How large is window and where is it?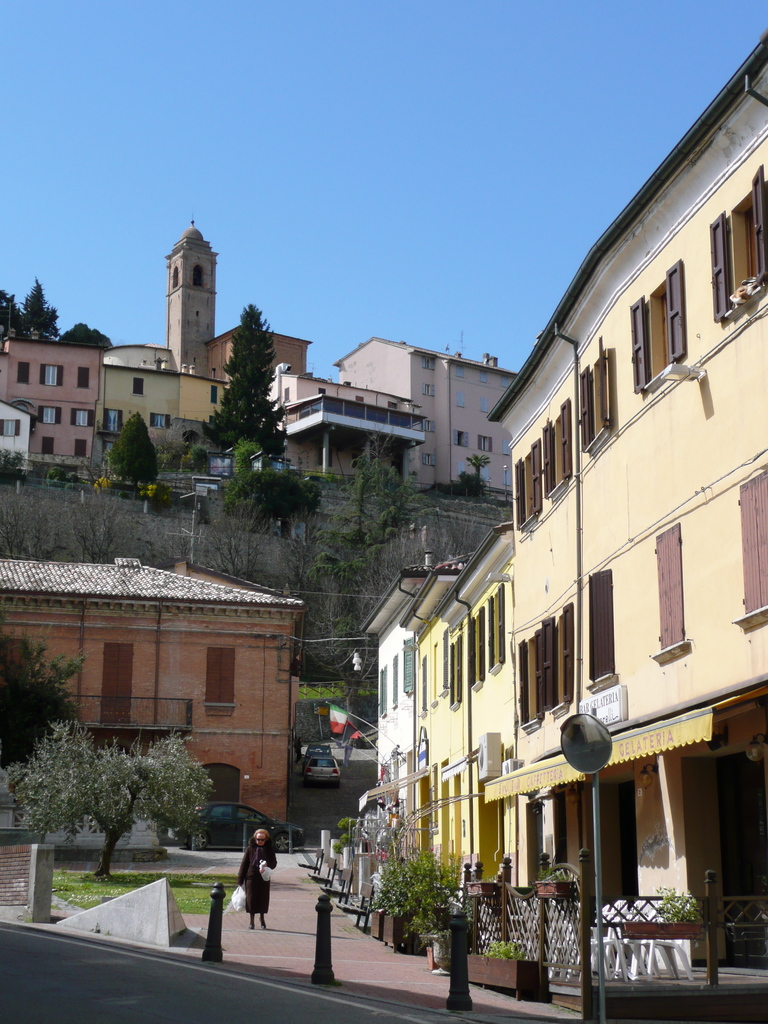
Bounding box: left=420, top=418, right=436, bottom=436.
